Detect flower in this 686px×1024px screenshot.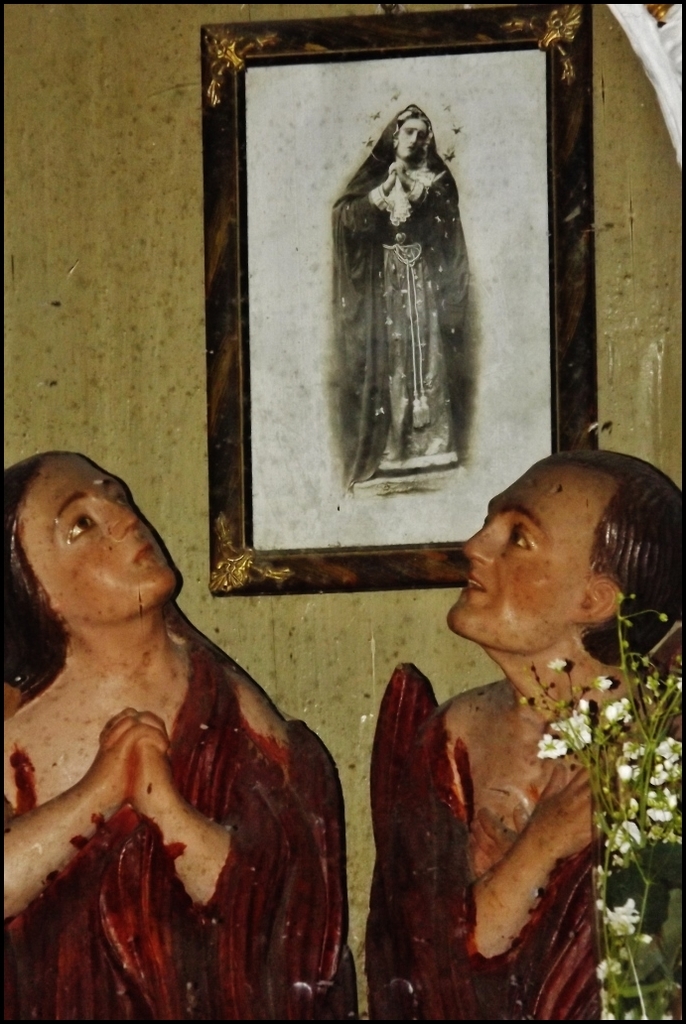
Detection: select_region(596, 898, 641, 940).
